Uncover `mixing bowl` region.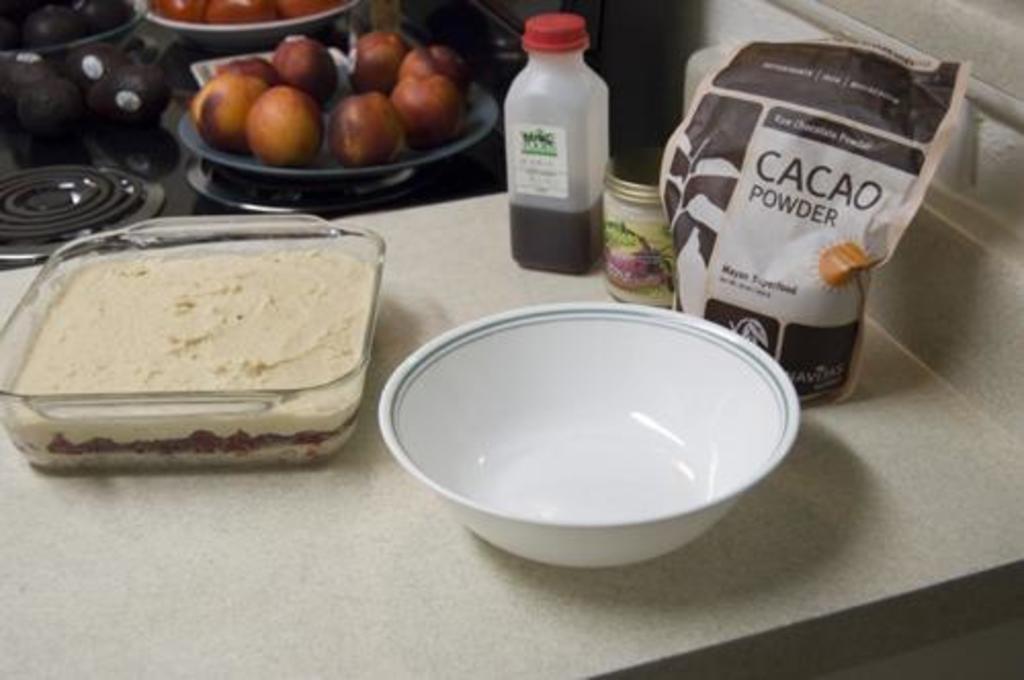
Uncovered: BBox(371, 293, 809, 582).
